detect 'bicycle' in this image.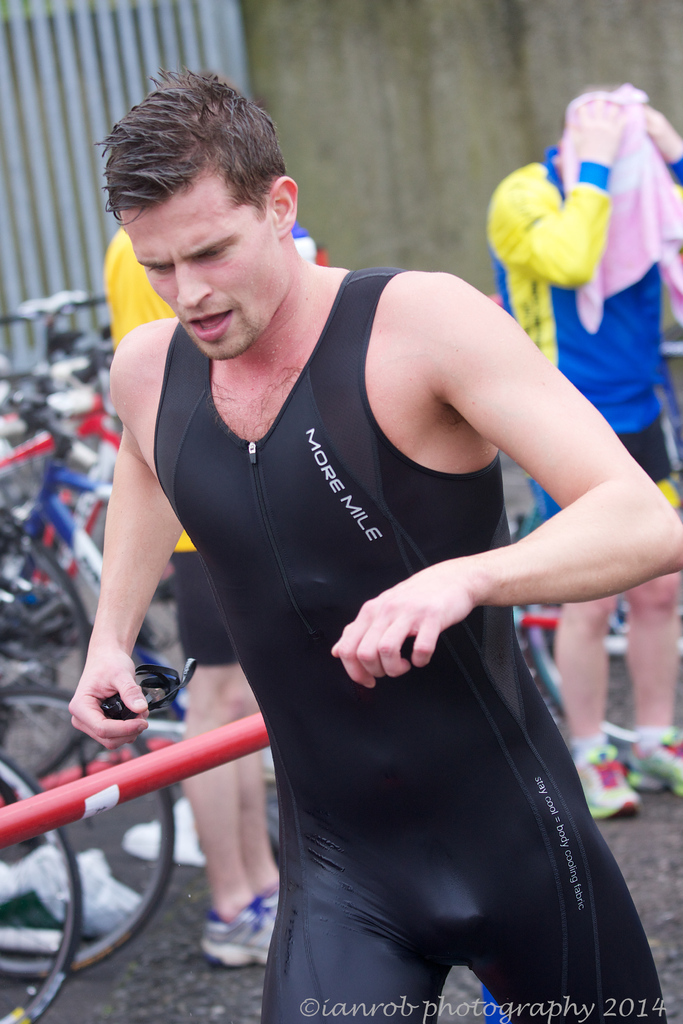
Detection: l=0, t=756, r=81, b=1023.
